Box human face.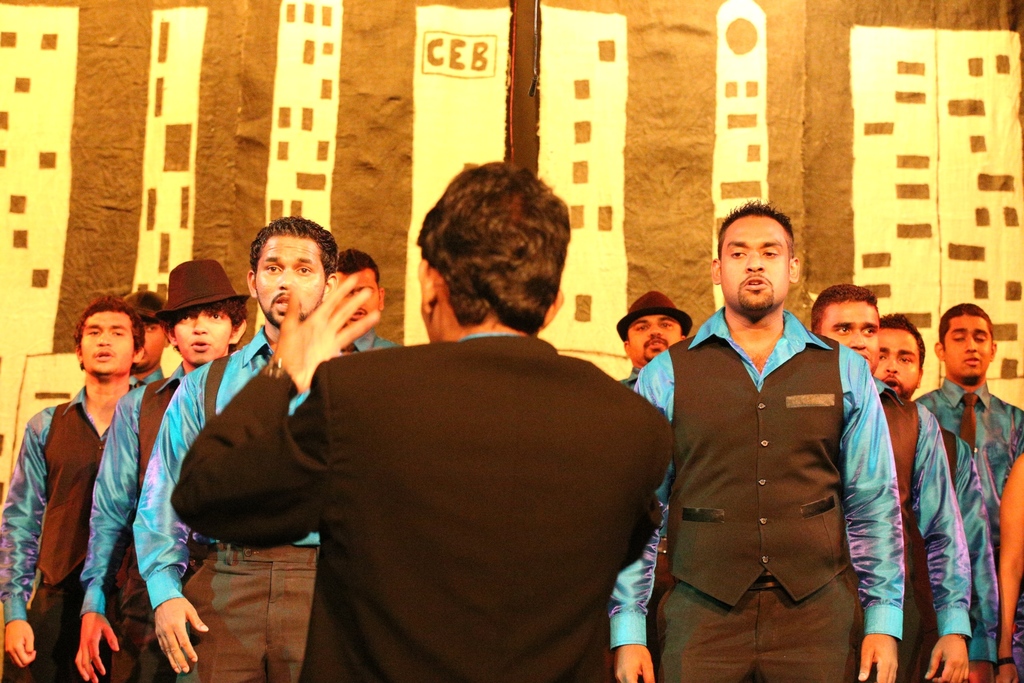
<region>249, 231, 325, 323</region>.
